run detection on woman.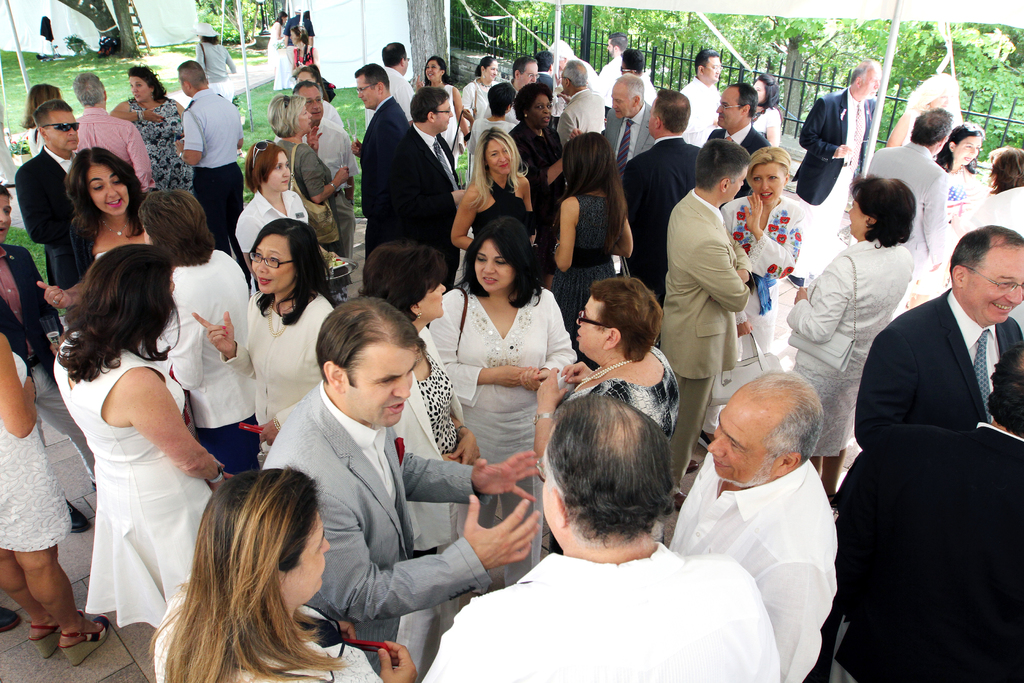
Result: (left=0, top=294, right=111, bottom=649).
